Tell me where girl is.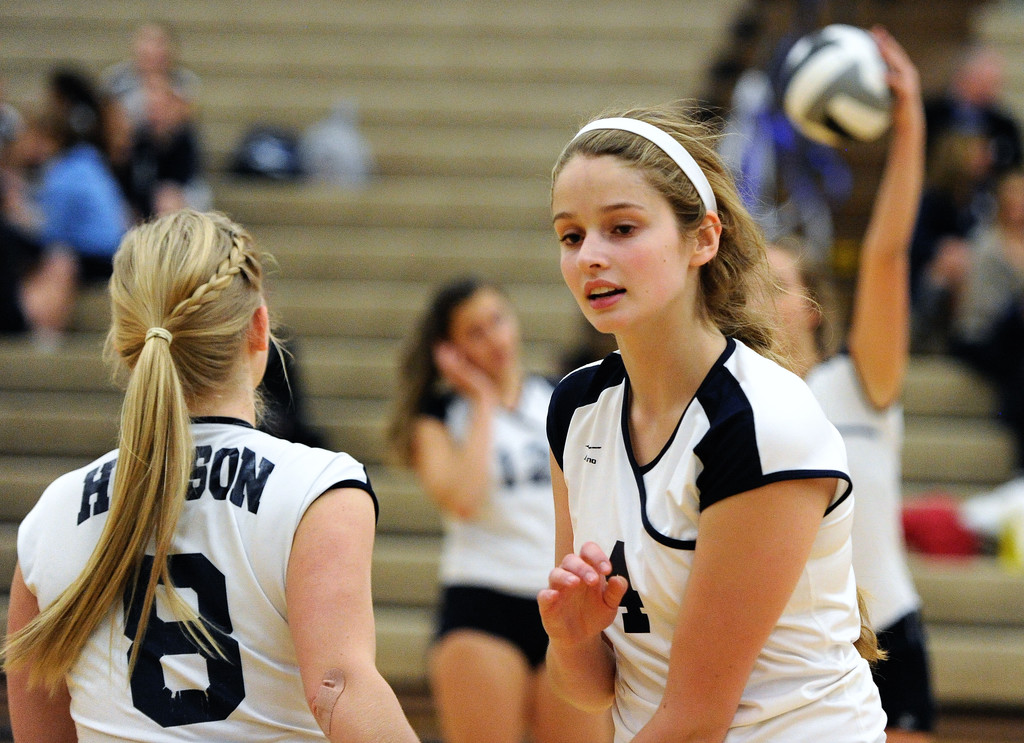
girl is at [left=388, top=277, right=611, bottom=742].
